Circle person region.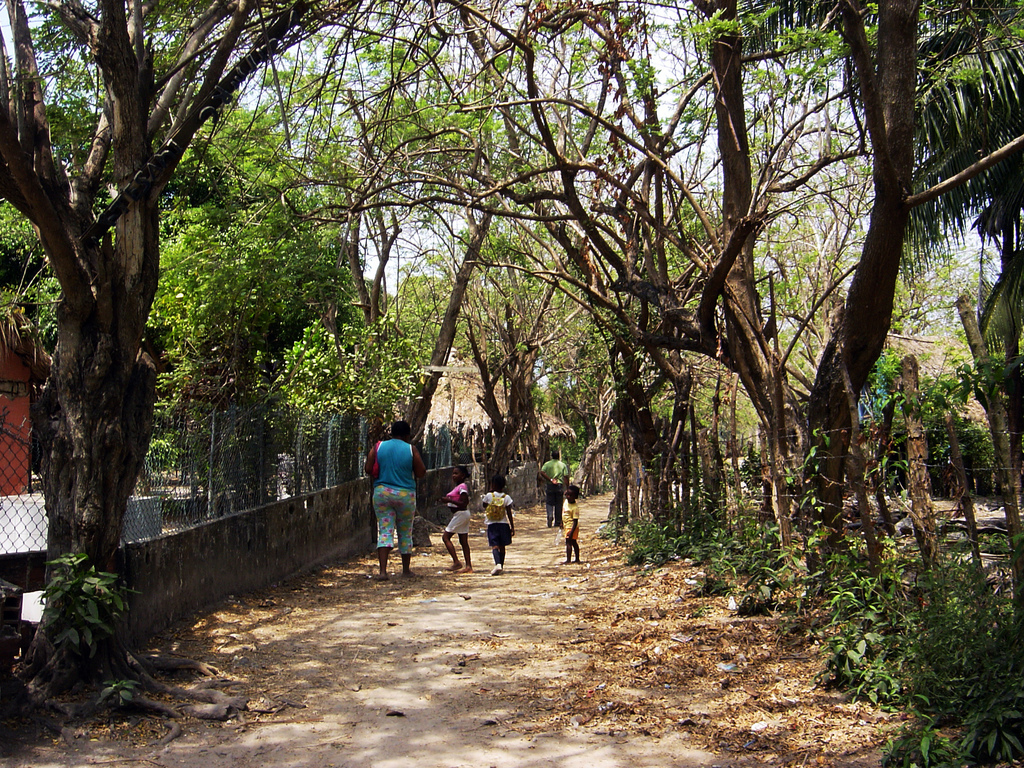
Region: 538, 450, 570, 527.
